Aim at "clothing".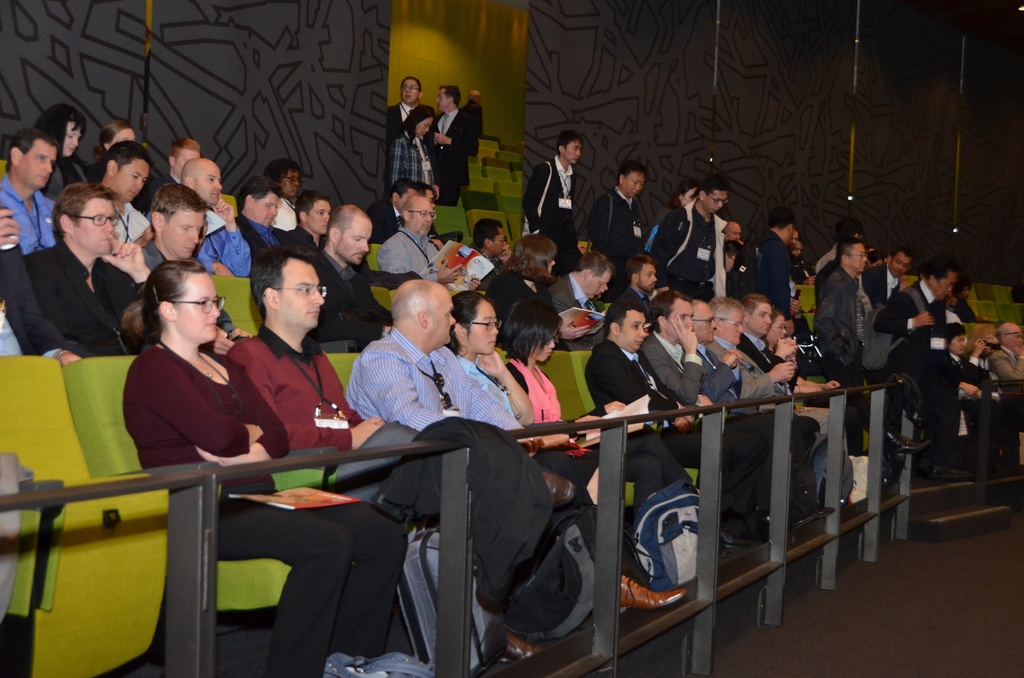
Aimed at l=386, t=97, r=423, b=132.
